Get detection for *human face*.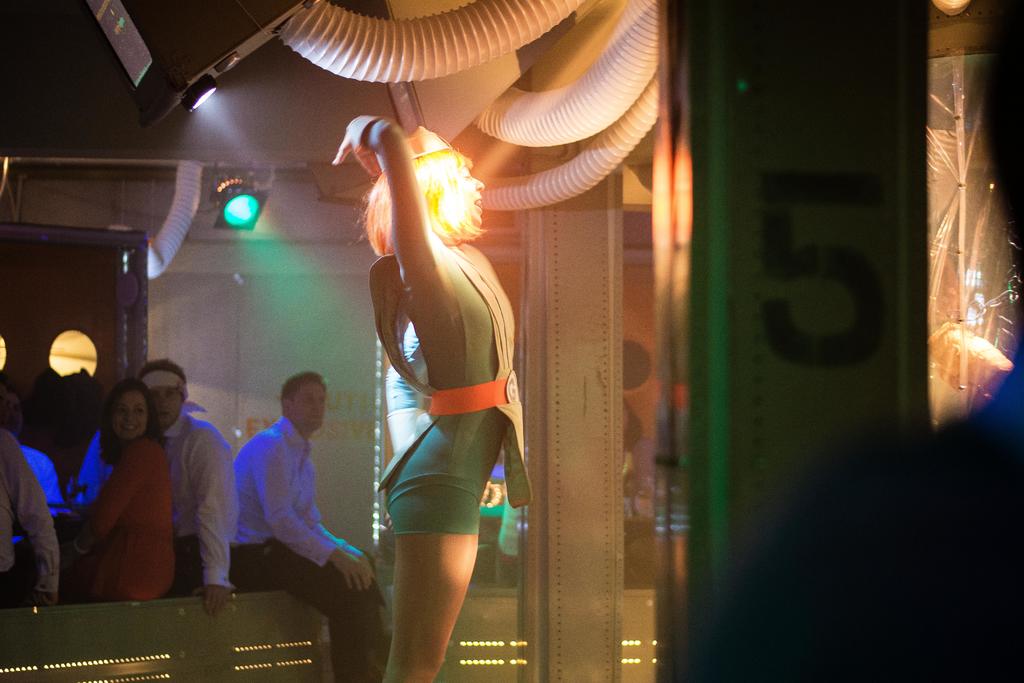
Detection: BBox(292, 378, 326, 432).
